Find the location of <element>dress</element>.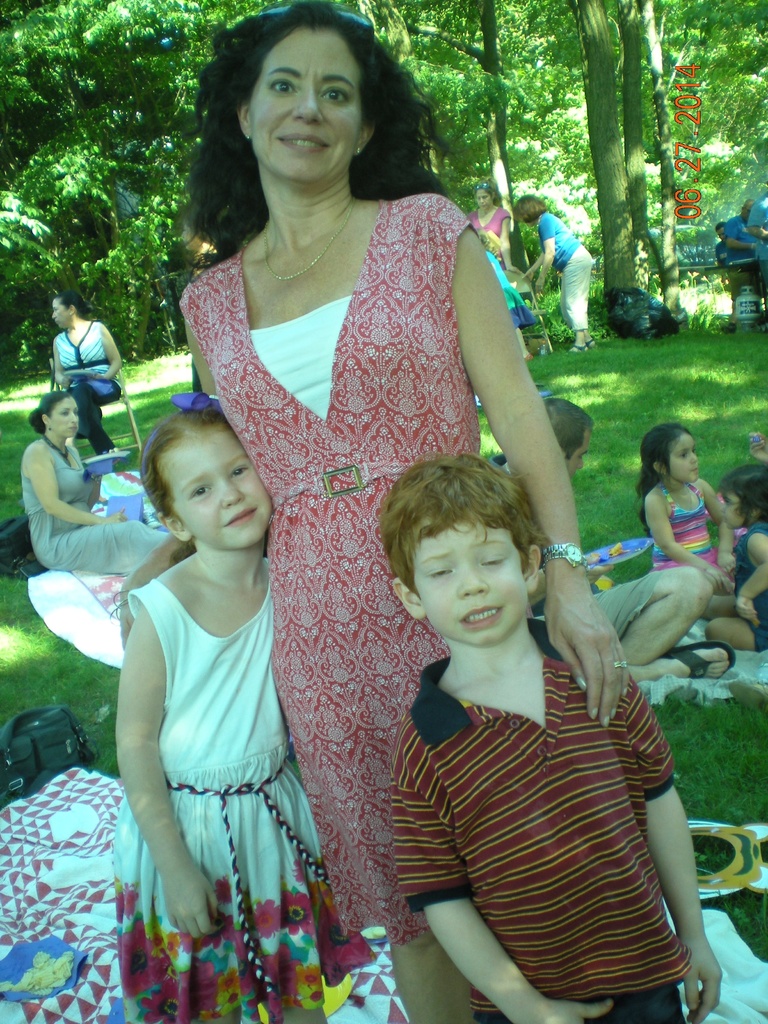
Location: pyautogui.locateOnScreen(105, 581, 380, 1023).
